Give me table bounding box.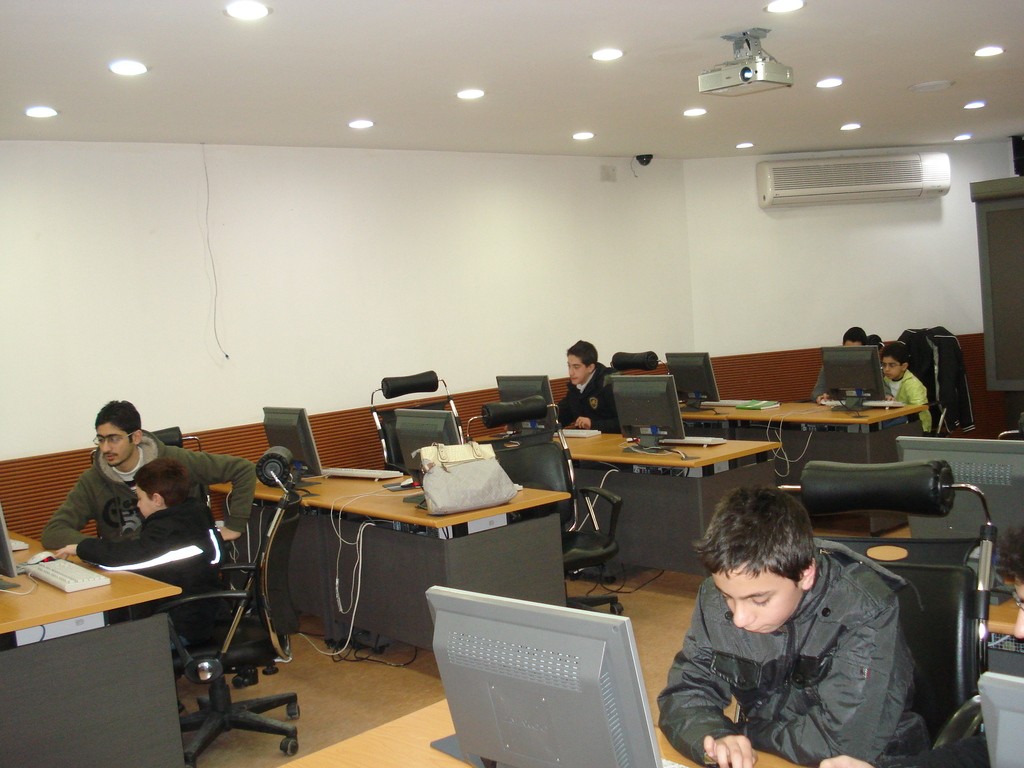
rect(280, 698, 810, 767).
